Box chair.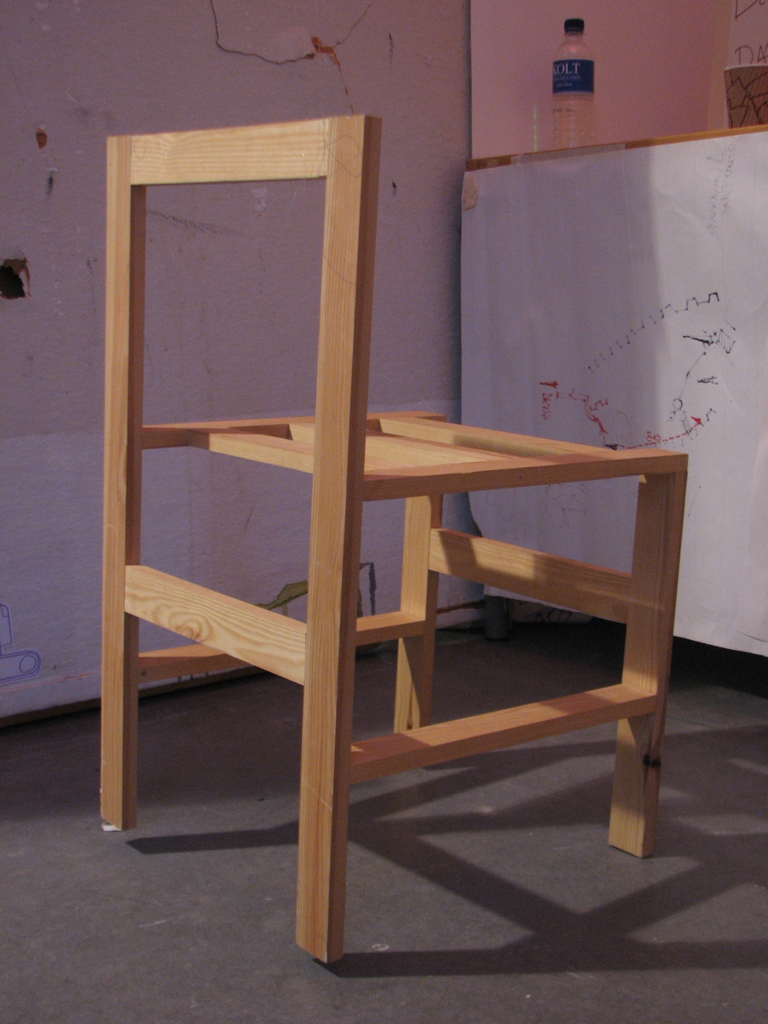
{"x1": 72, "y1": 131, "x2": 674, "y2": 887}.
